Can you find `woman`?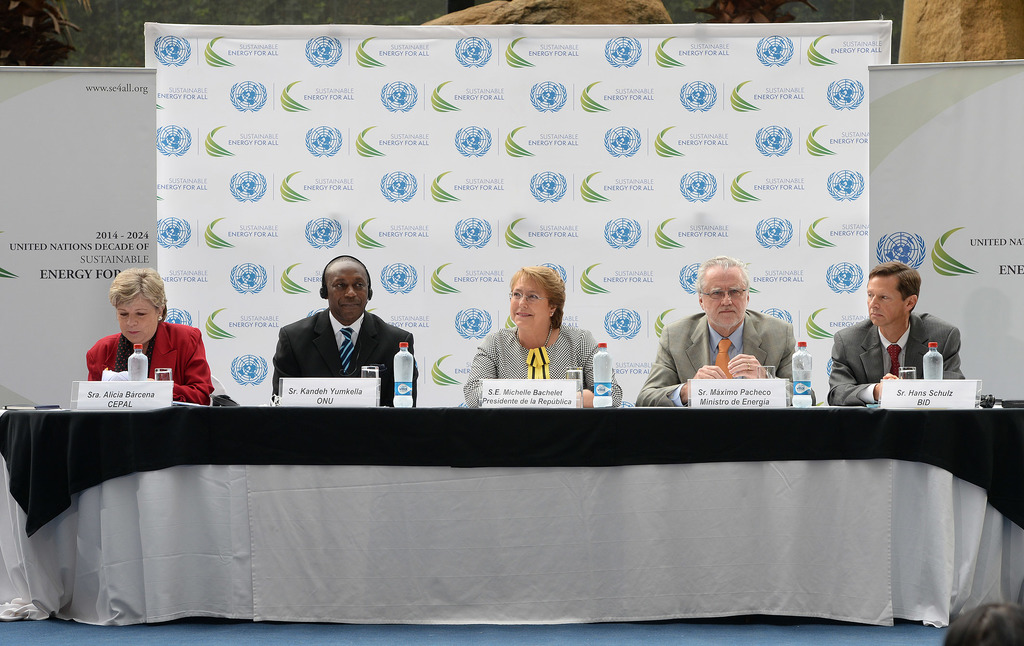
Yes, bounding box: x1=88 y1=266 x2=216 y2=403.
